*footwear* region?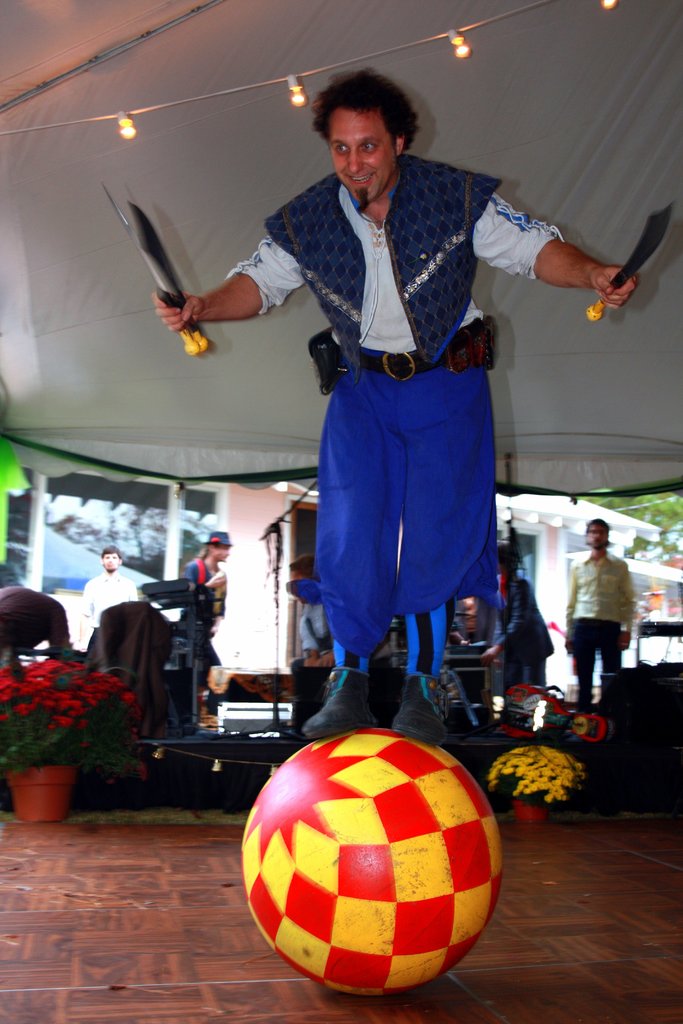
(left=391, top=680, right=454, bottom=745)
